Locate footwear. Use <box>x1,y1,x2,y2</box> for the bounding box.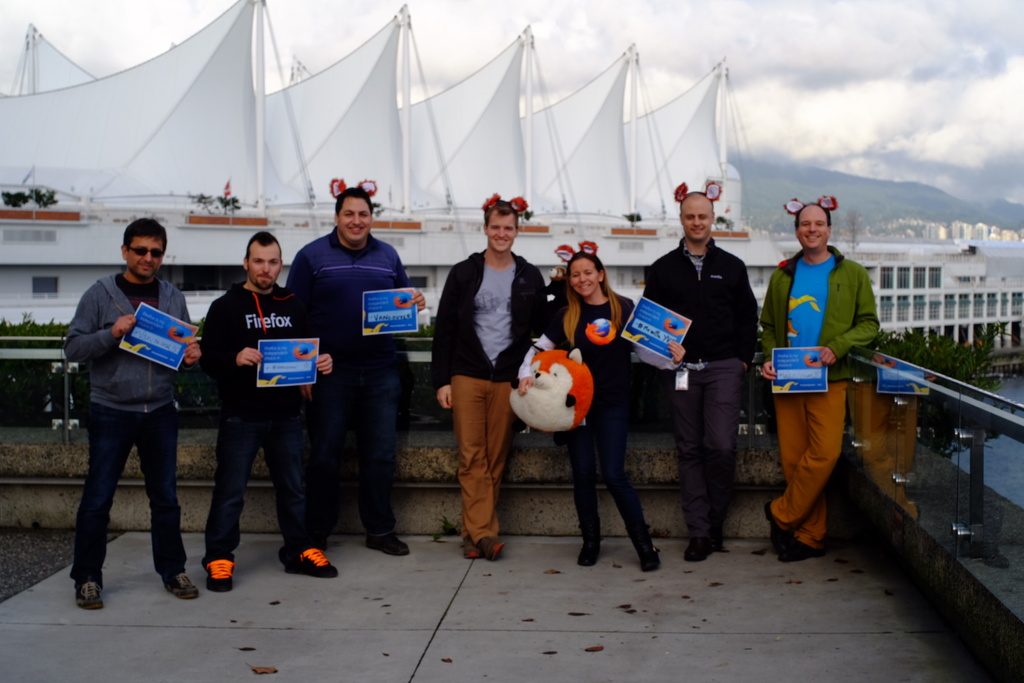
<box>366,535,410,555</box>.
